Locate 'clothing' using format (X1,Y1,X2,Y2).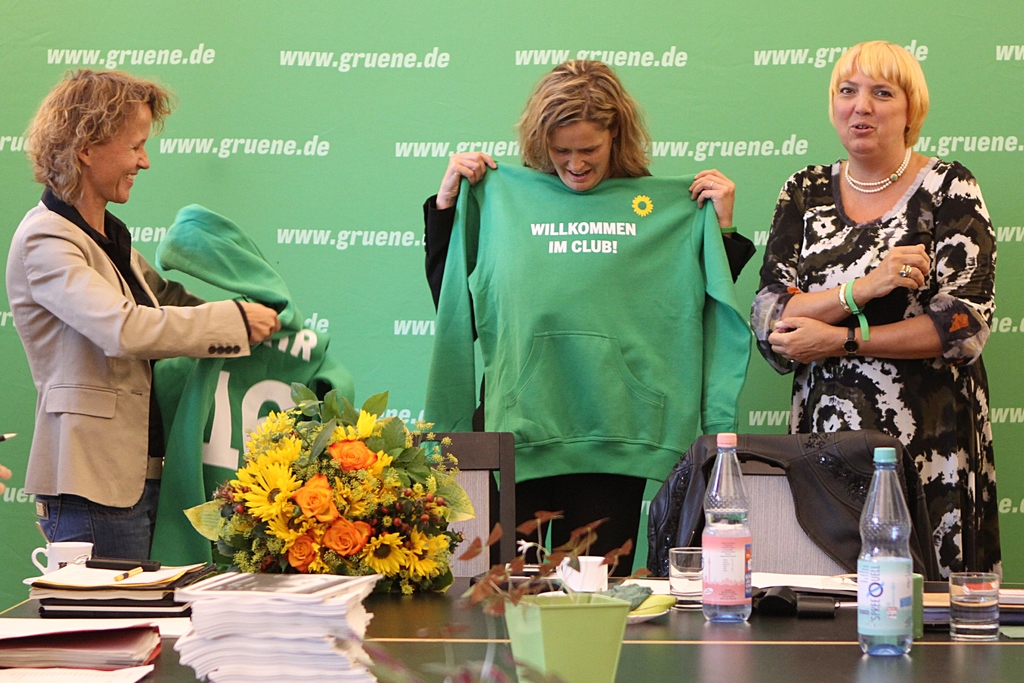
(6,183,256,562).
